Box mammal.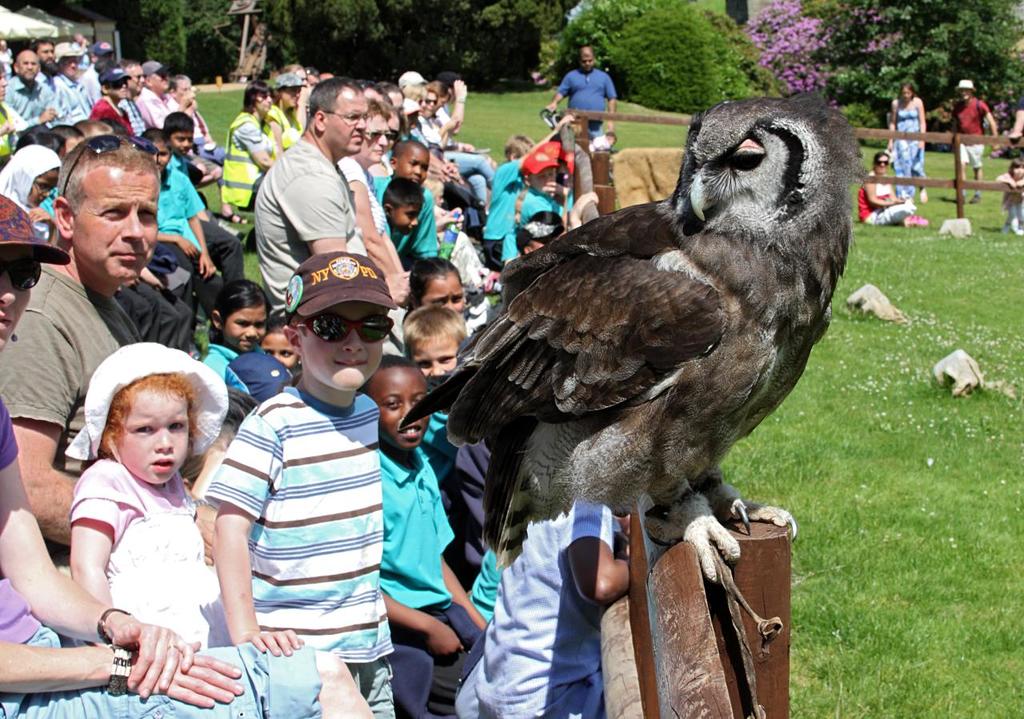
x1=274 y1=65 x2=307 y2=154.
